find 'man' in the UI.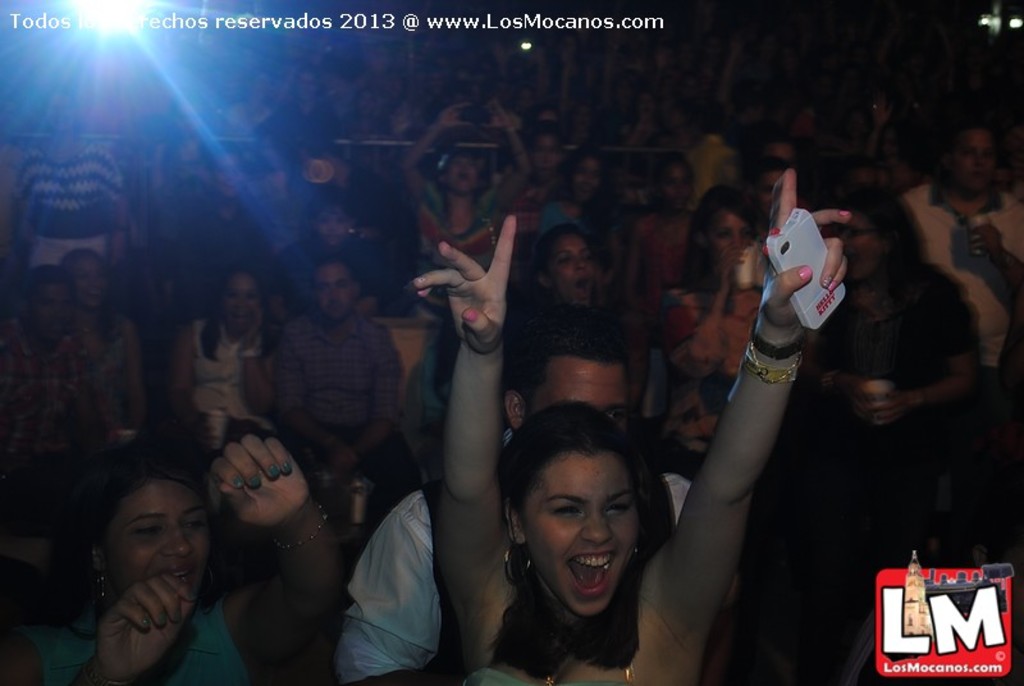
UI element at Rect(259, 255, 402, 507).
